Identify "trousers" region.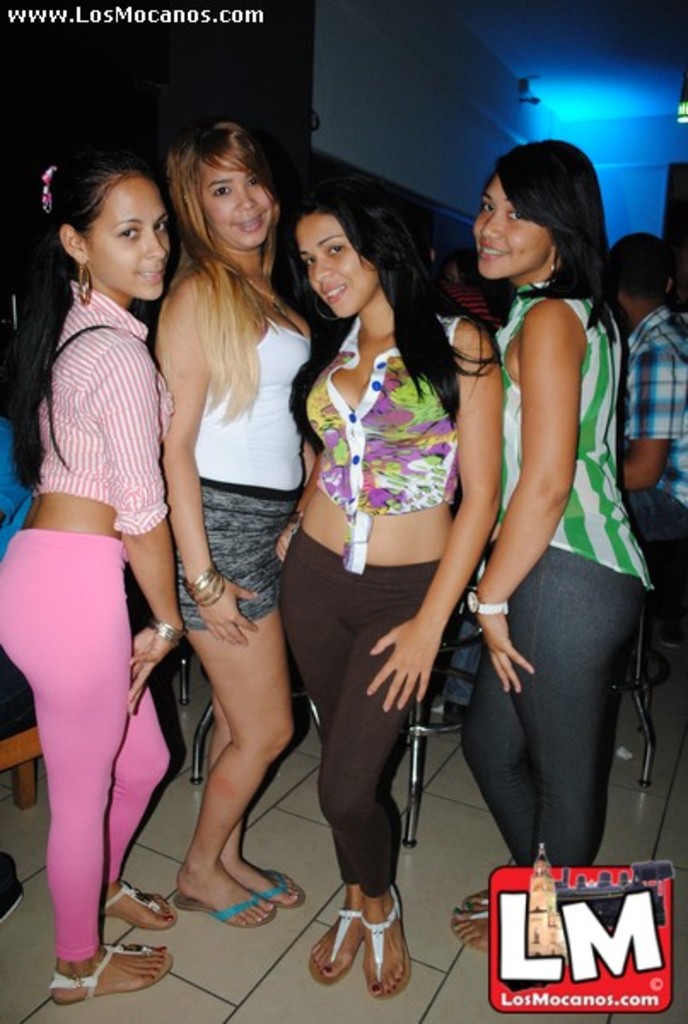
Region: bbox=(492, 548, 647, 874).
